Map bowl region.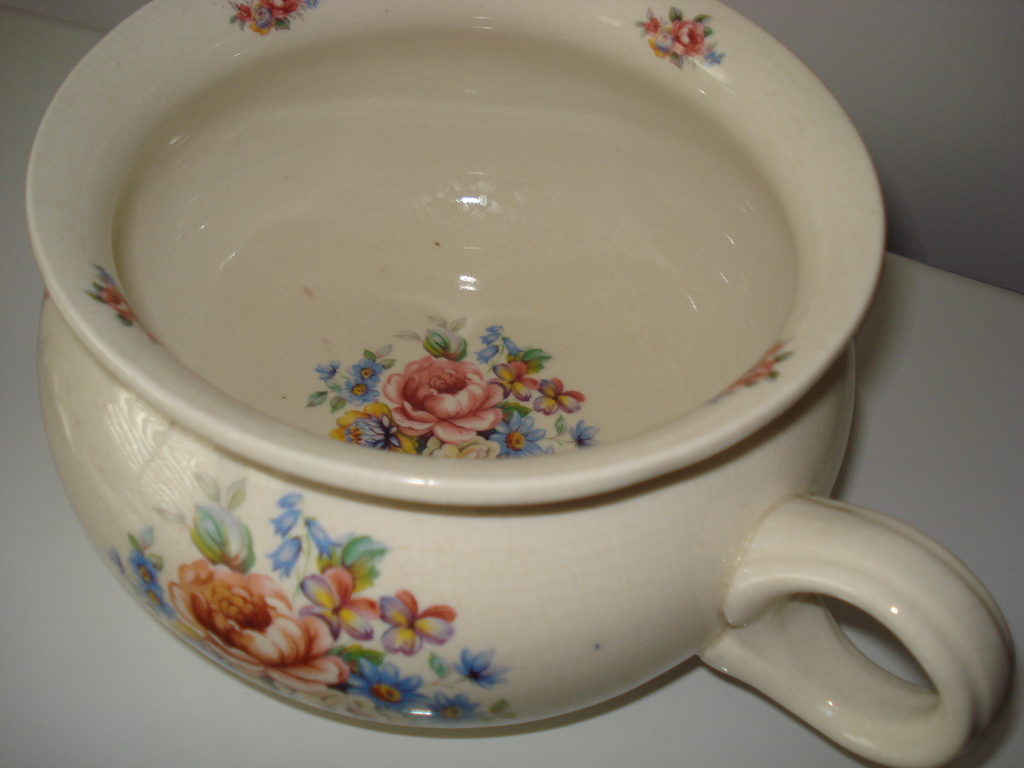
Mapped to detection(22, 0, 963, 767).
